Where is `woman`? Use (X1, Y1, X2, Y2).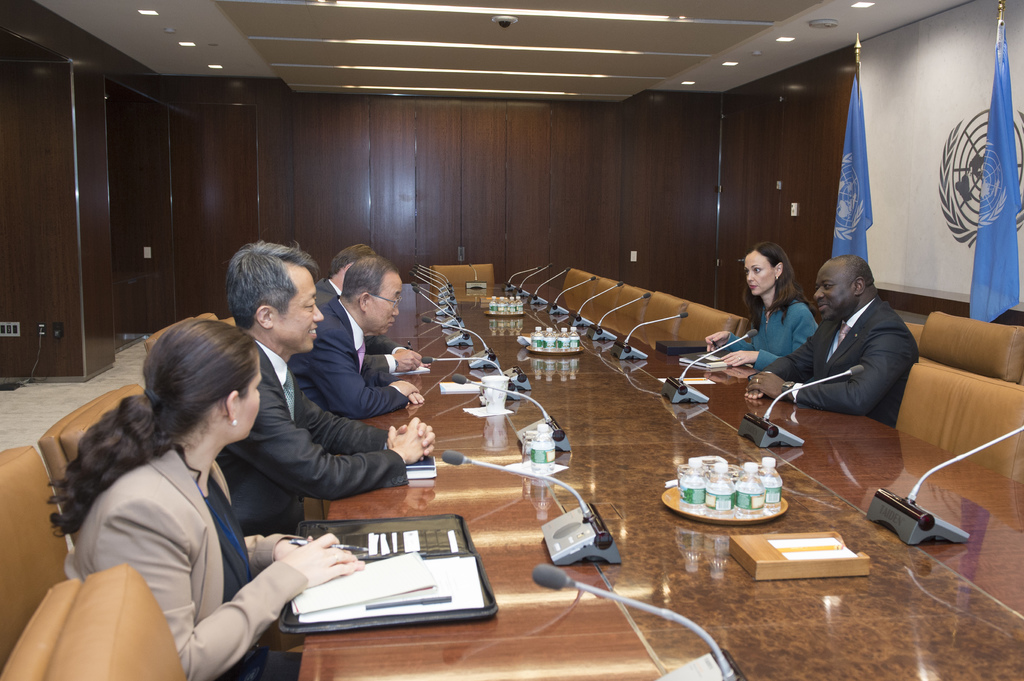
(59, 306, 336, 646).
